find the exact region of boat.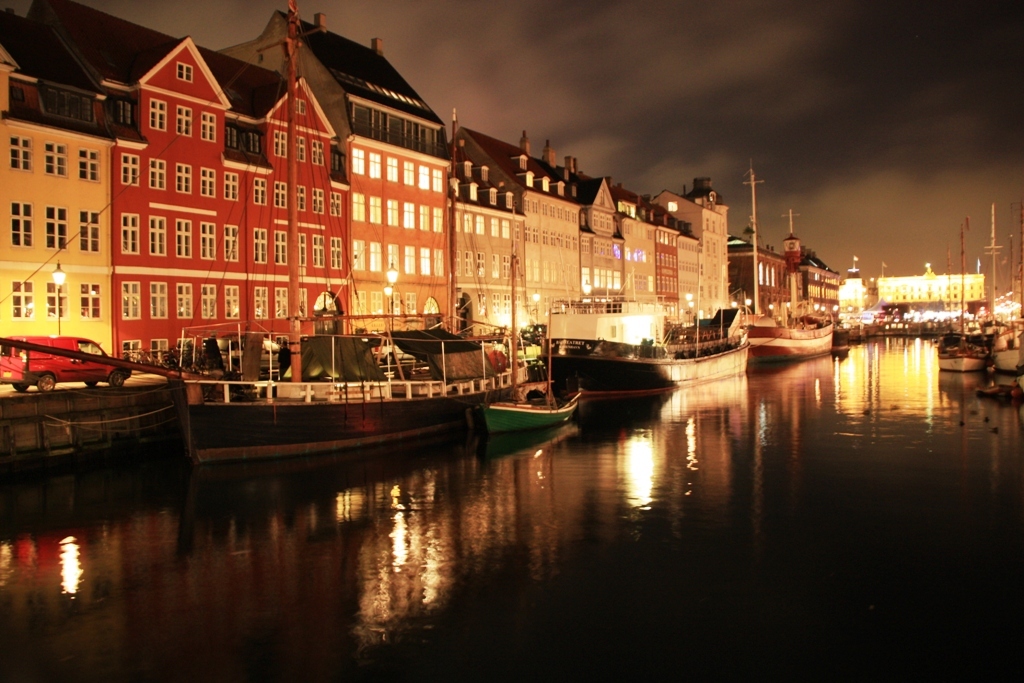
Exact region: l=540, t=242, r=748, b=393.
